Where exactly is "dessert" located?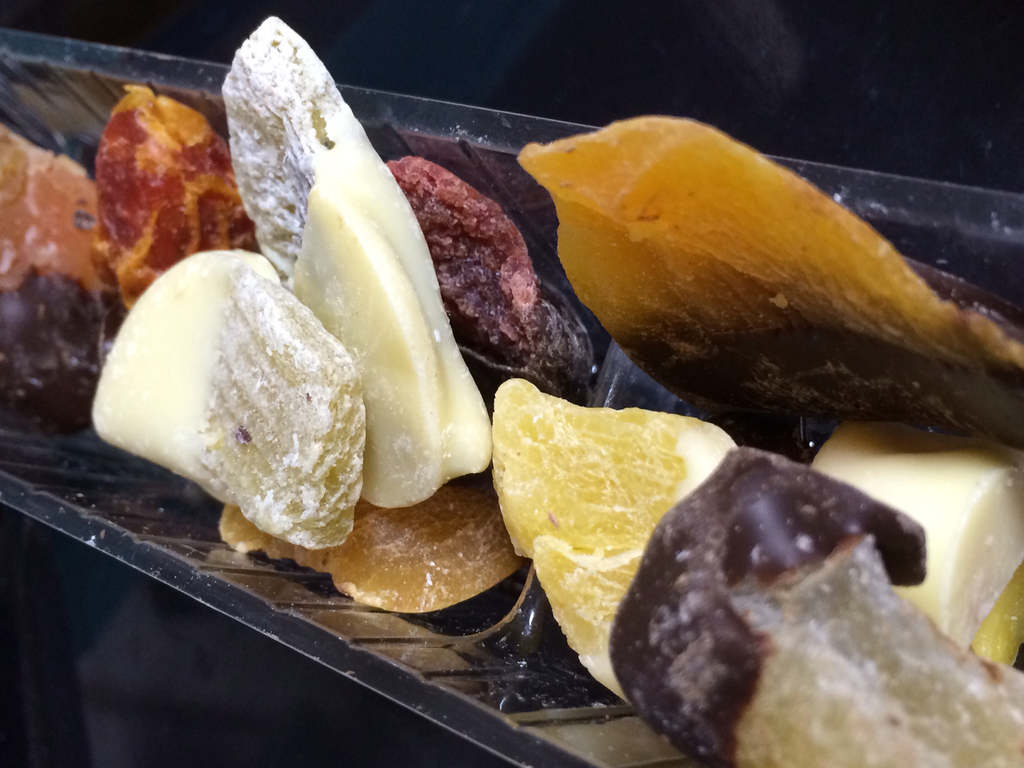
Its bounding box is {"left": 99, "top": 252, "right": 424, "bottom": 643}.
